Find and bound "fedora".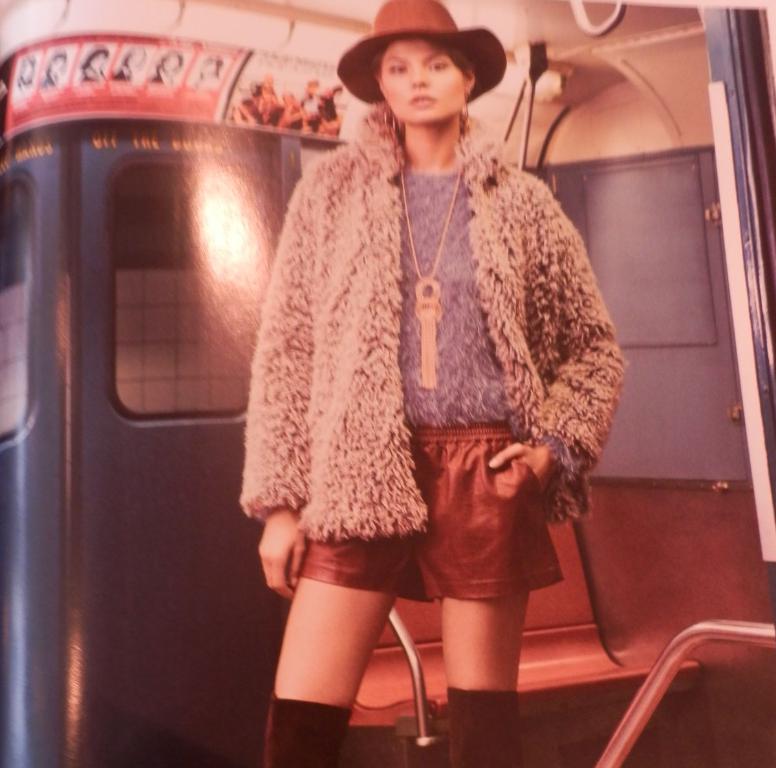
Bound: x1=334 y1=0 x2=507 y2=103.
